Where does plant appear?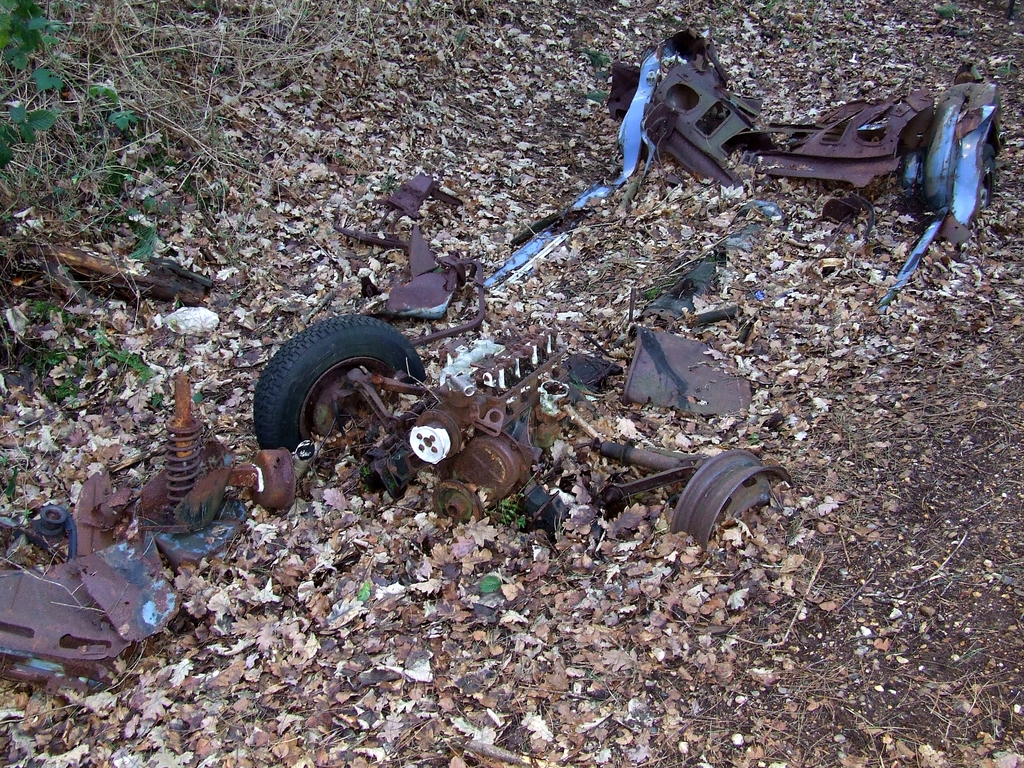
Appears at l=499, t=492, r=527, b=529.
